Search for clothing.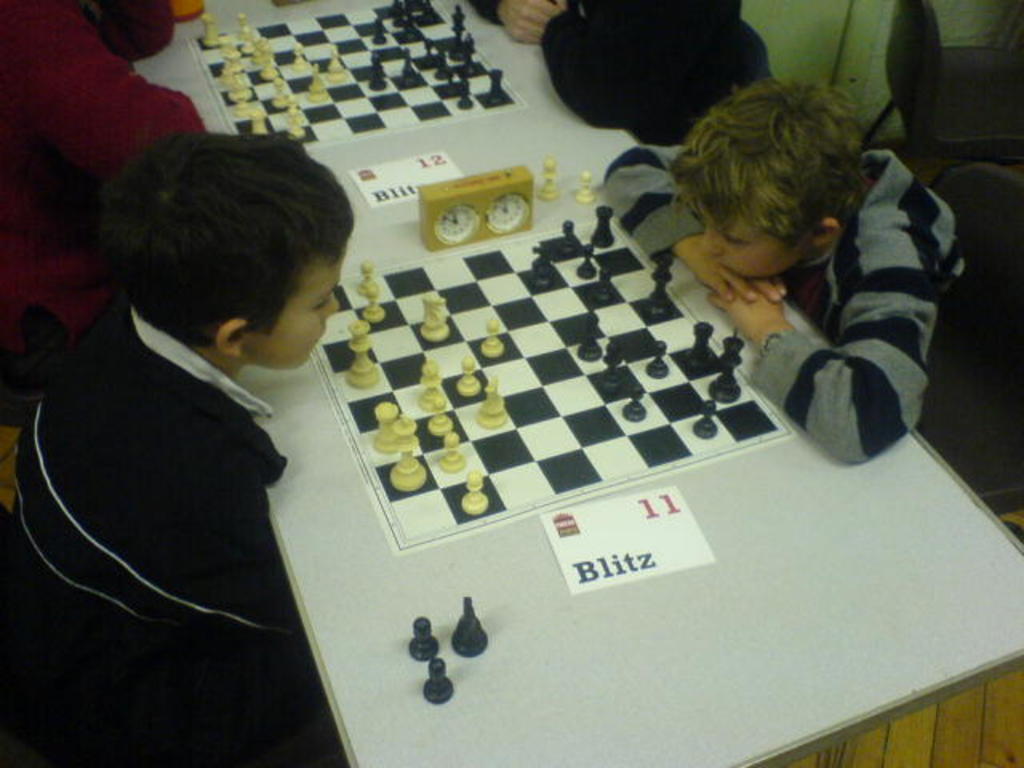
Found at [469, 0, 794, 152].
